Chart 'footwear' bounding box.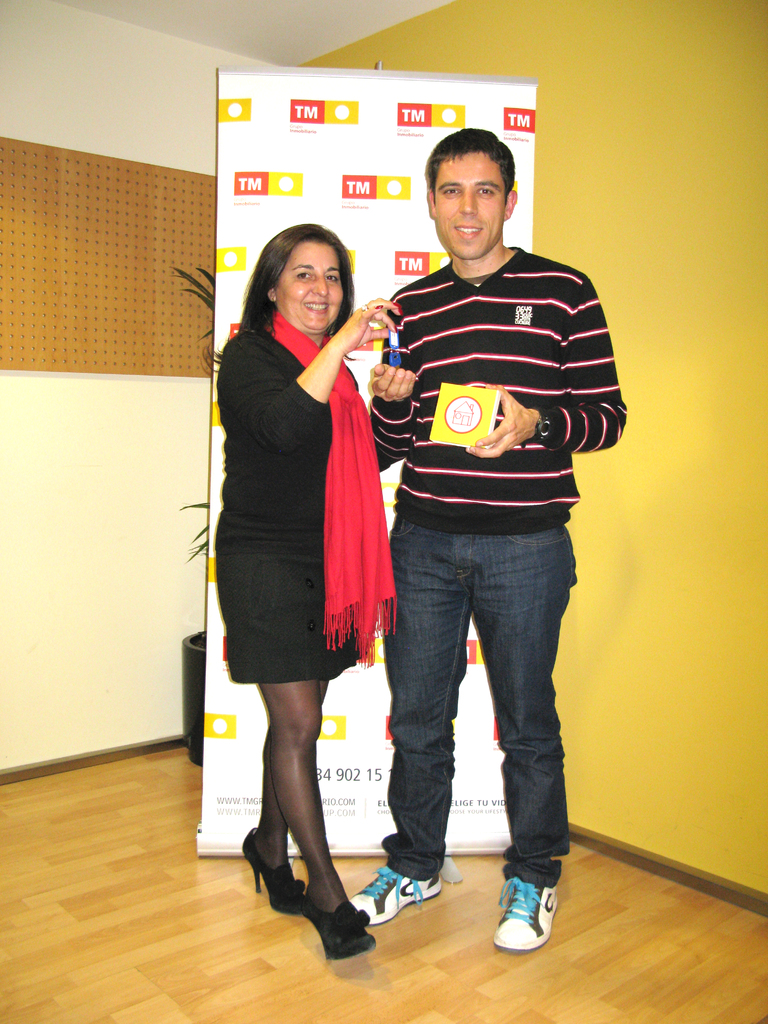
Charted: detection(351, 863, 442, 924).
